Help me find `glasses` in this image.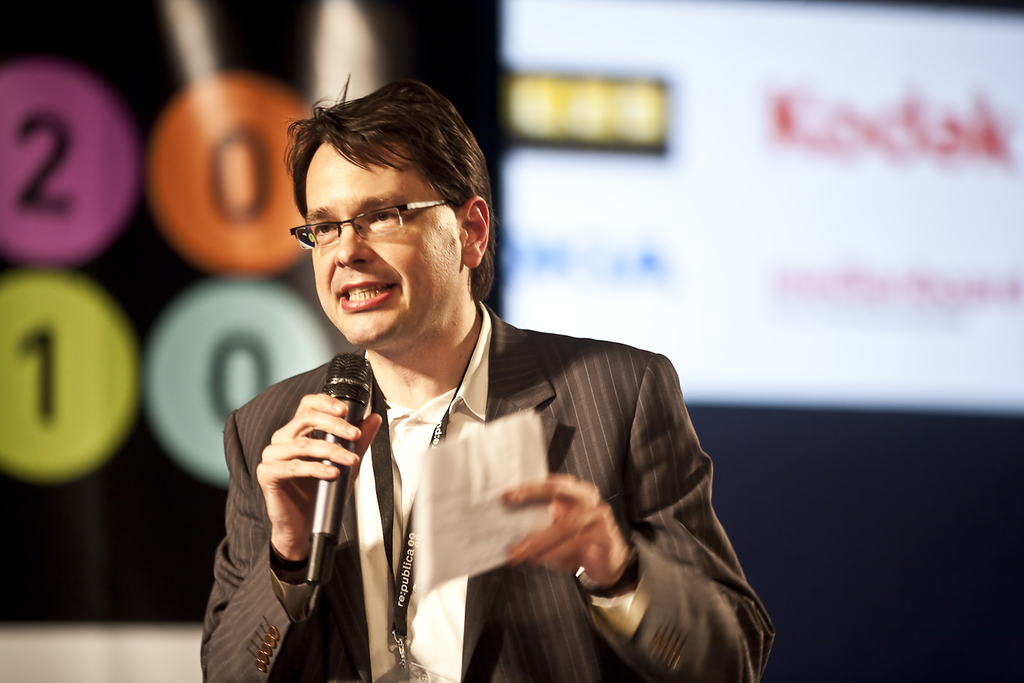
Found it: left=278, top=193, right=443, bottom=247.
